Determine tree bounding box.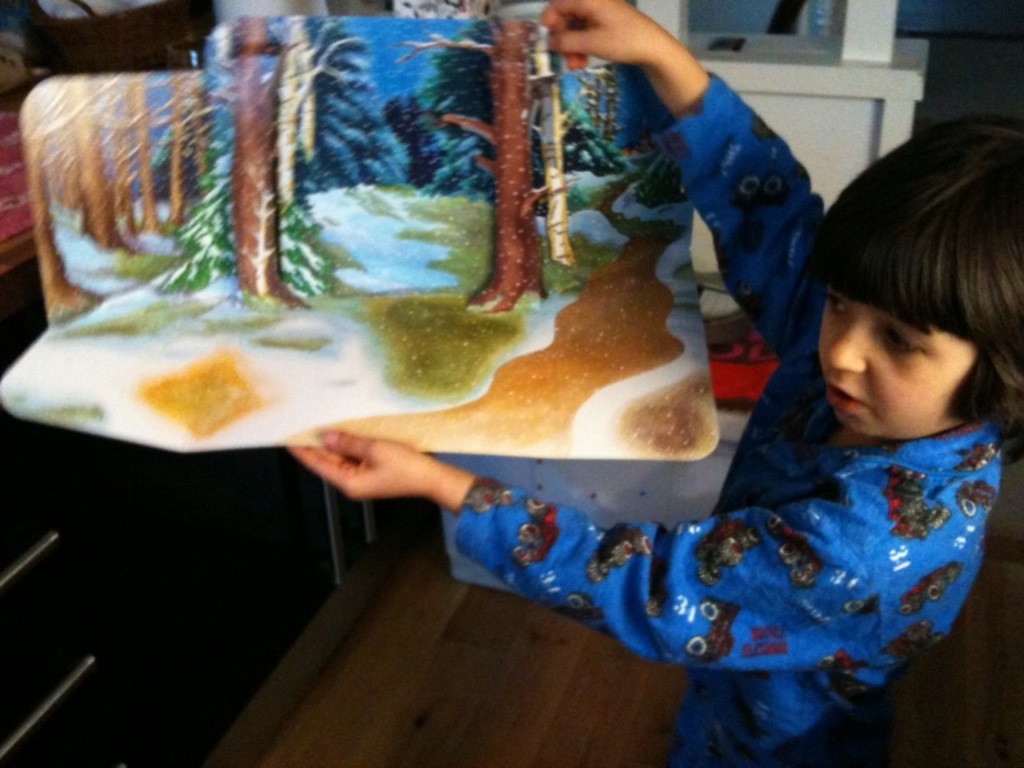
Determined: x1=294 y1=6 x2=387 y2=205.
